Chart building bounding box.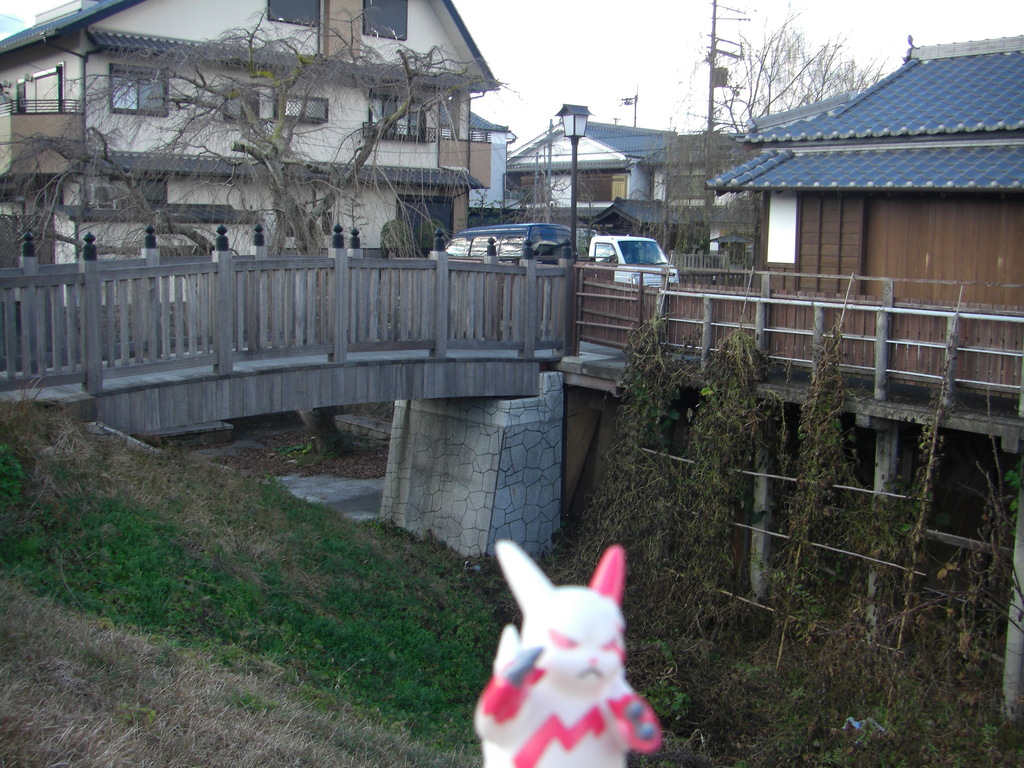
Charted: <box>506,121,689,211</box>.
